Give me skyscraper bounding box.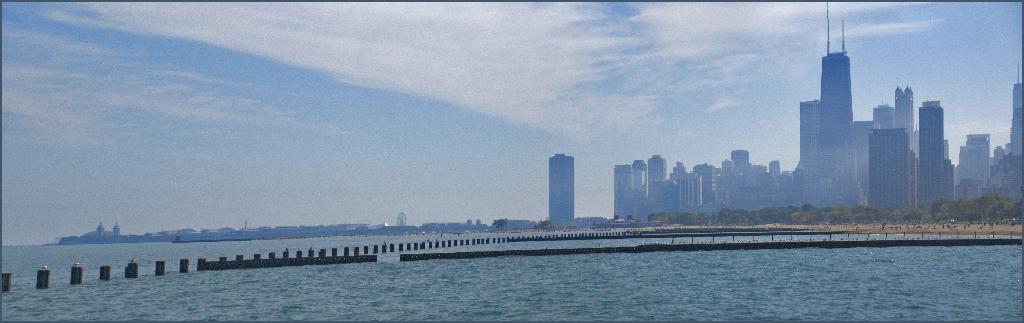
614/161/631/221.
